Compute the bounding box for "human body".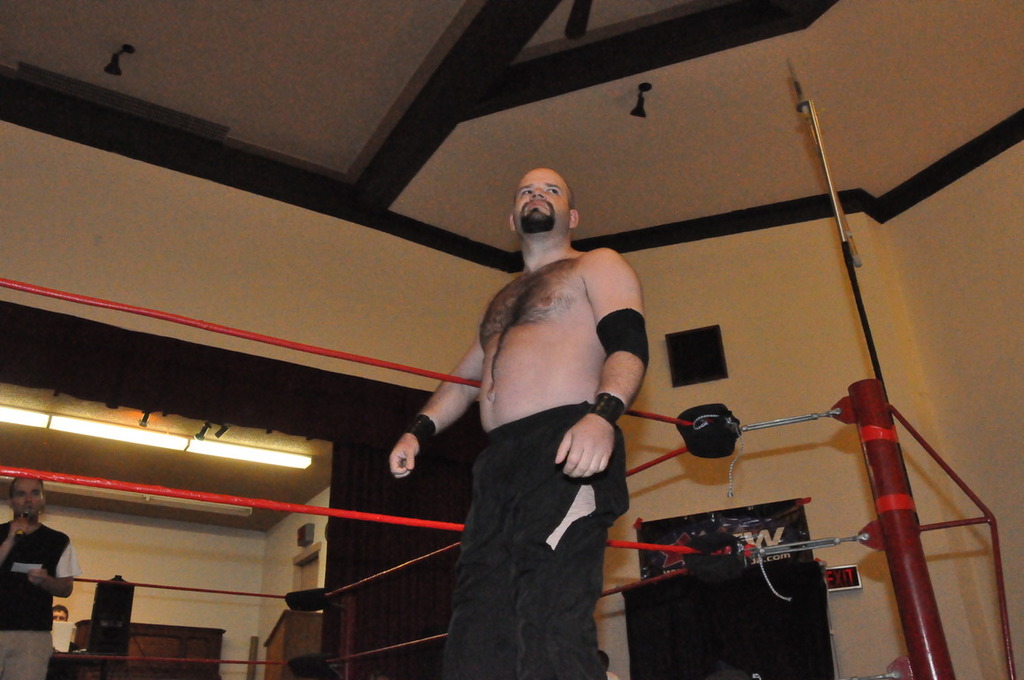
locate(385, 174, 648, 674).
